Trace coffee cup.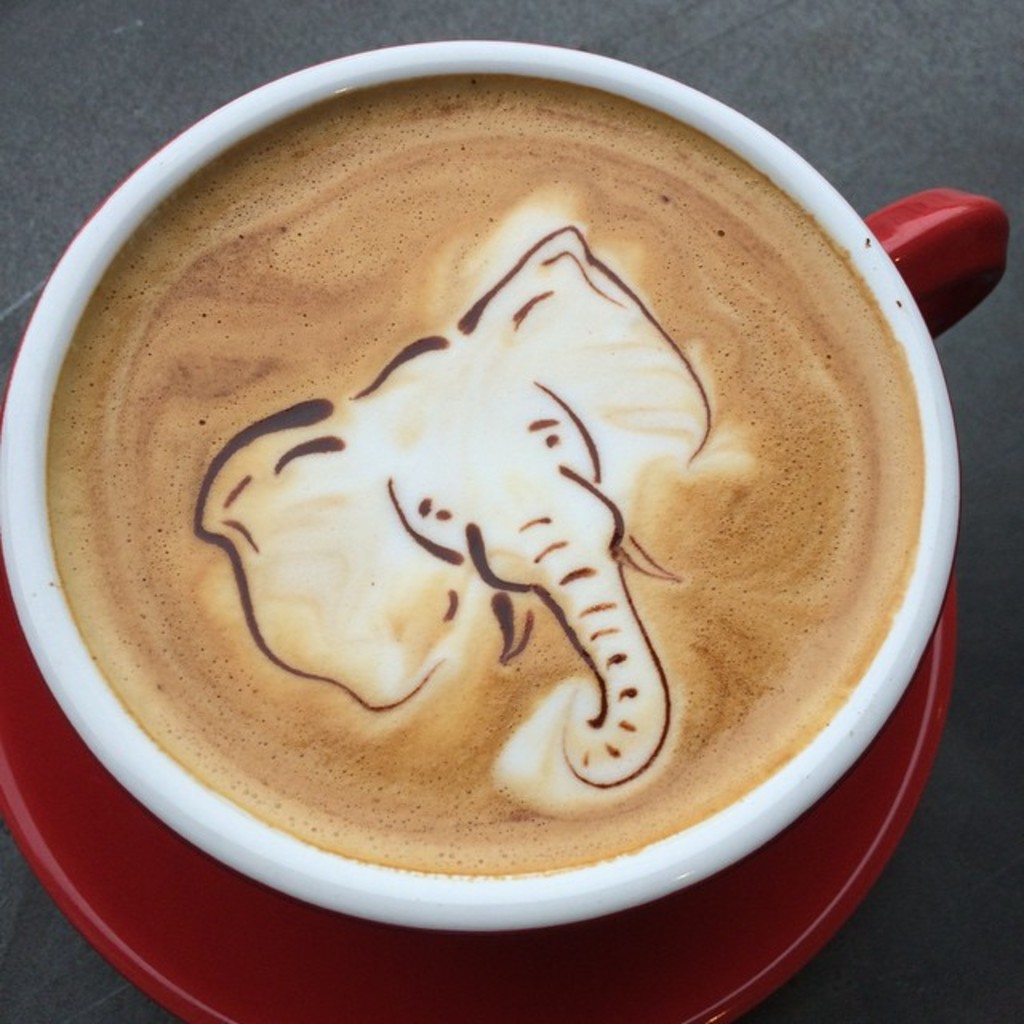
Traced to {"left": 0, "top": 40, "right": 1008, "bottom": 934}.
